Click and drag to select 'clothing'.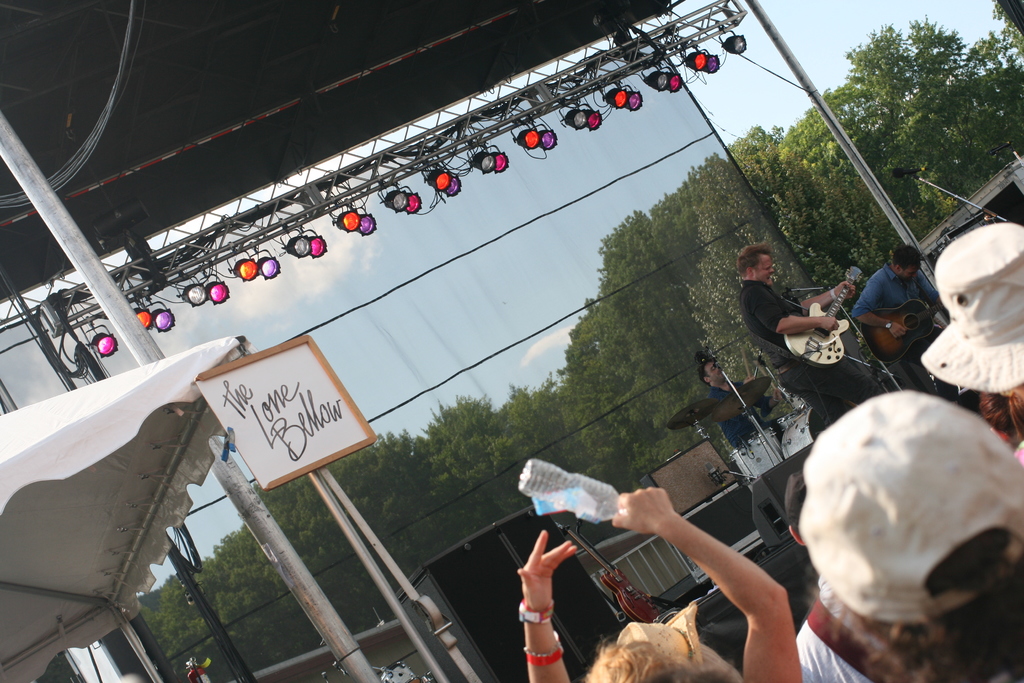
Selection: region(726, 280, 869, 402).
